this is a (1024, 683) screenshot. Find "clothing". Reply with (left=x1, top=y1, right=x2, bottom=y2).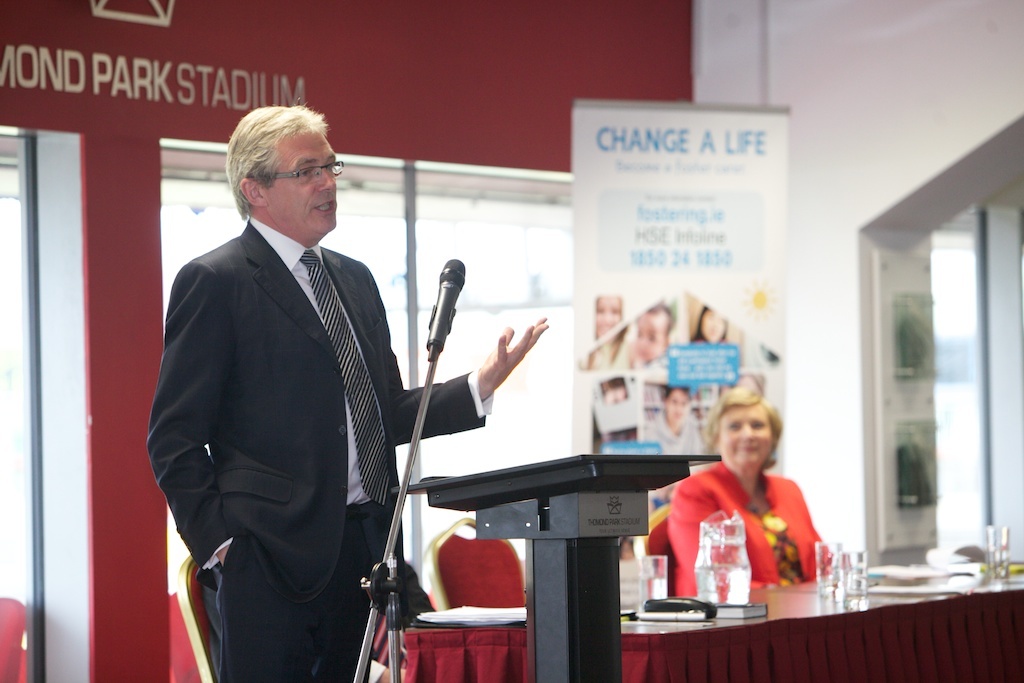
(left=659, top=449, right=831, bottom=612).
